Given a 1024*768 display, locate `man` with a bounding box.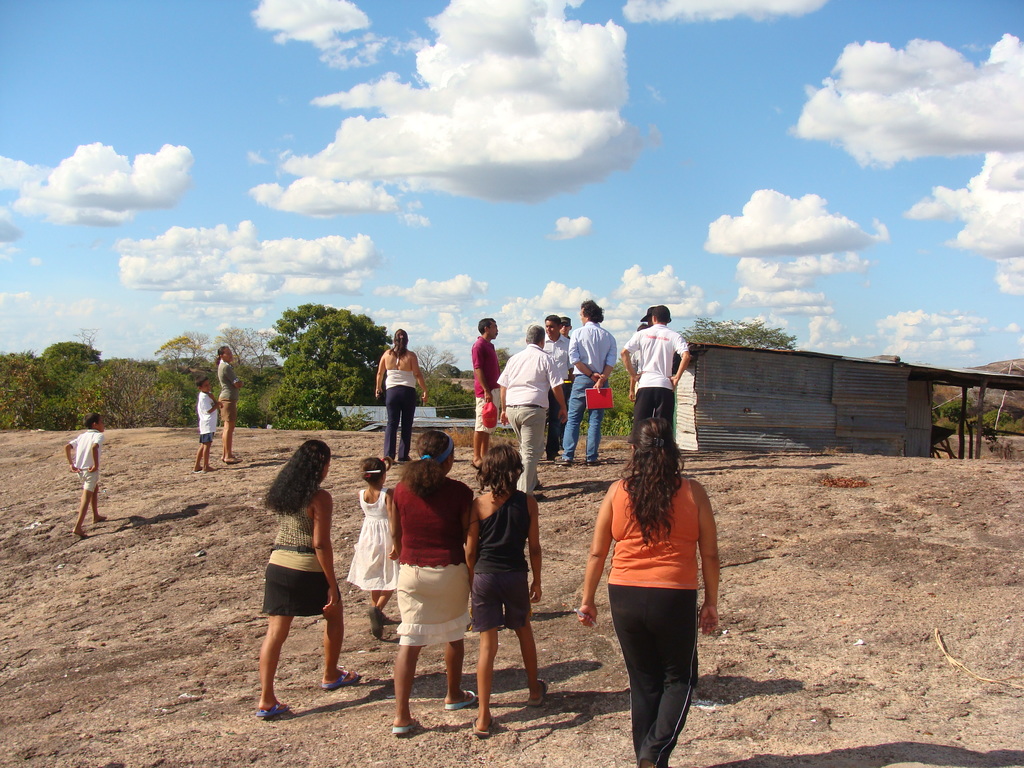
Located: (left=622, top=302, right=691, bottom=425).
